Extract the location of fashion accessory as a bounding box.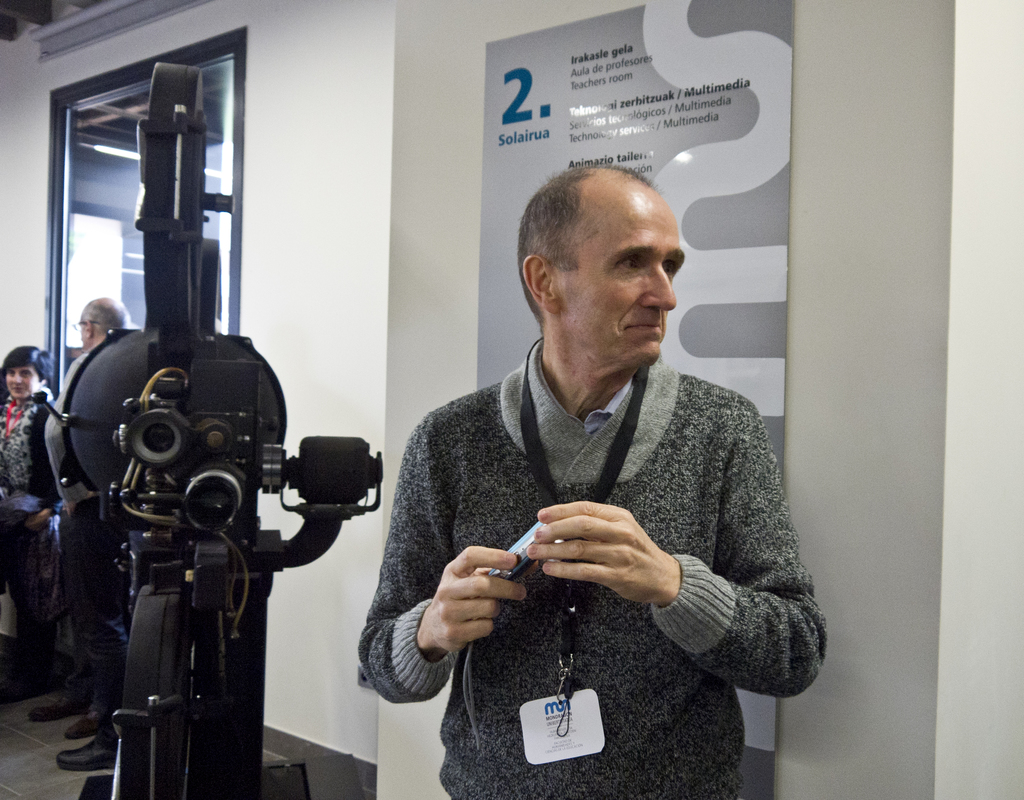
BBox(4, 405, 24, 440).
